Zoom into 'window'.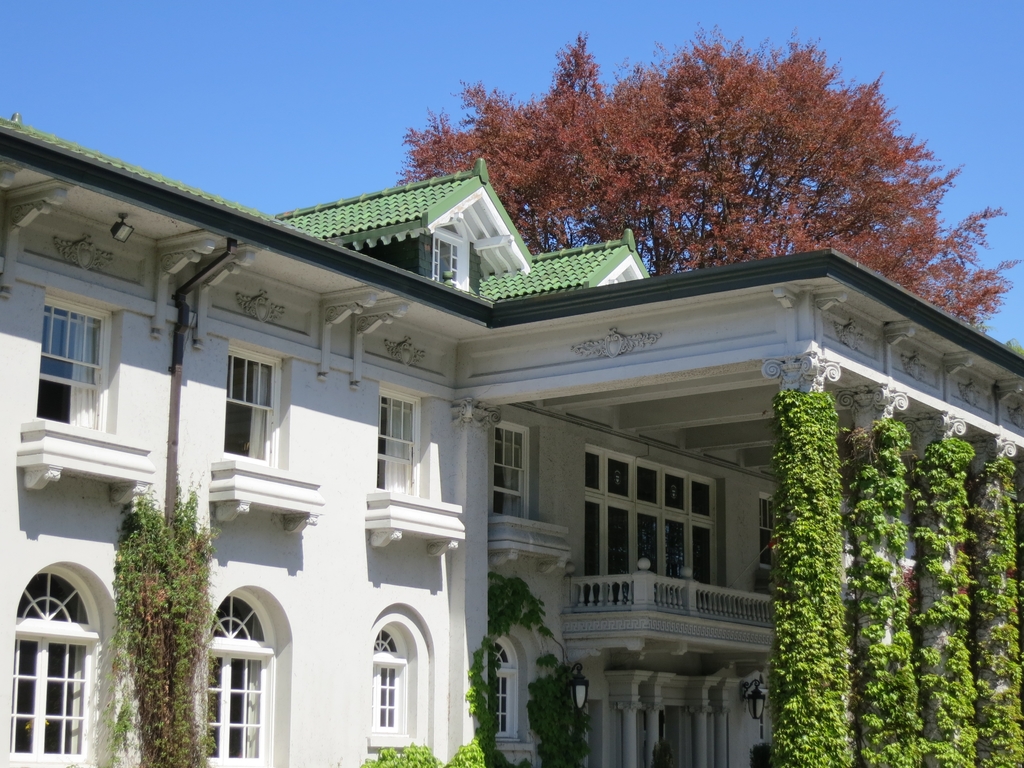
Zoom target: bbox(481, 633, 522, 744).
